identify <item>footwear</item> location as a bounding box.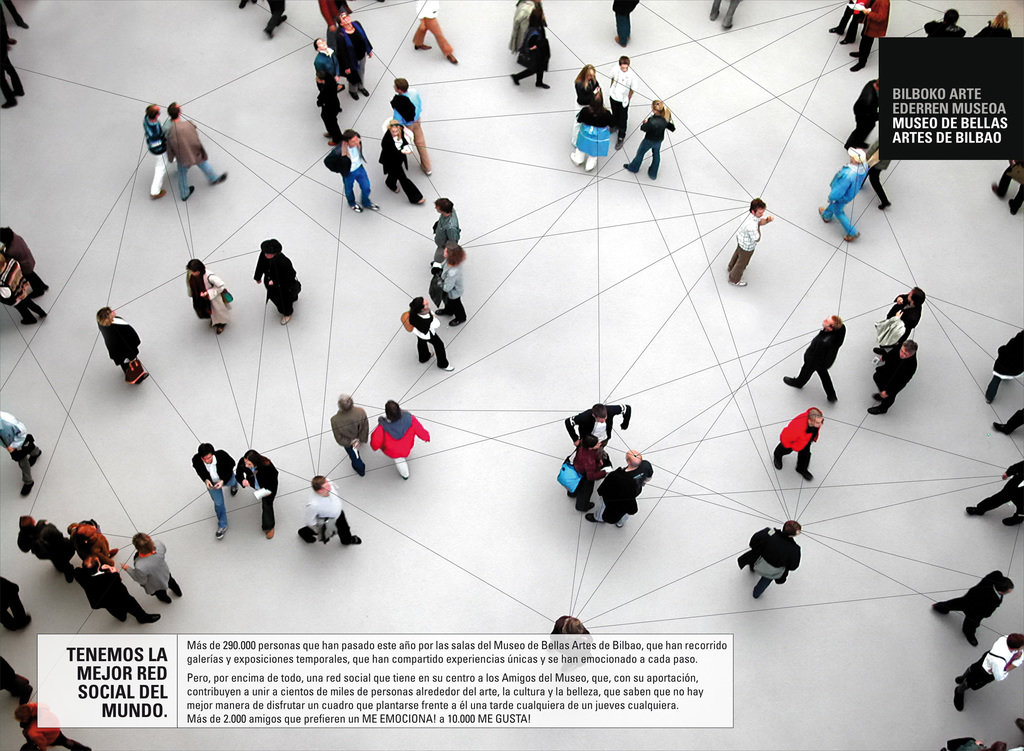
detection(401, 474, 407, 482).
